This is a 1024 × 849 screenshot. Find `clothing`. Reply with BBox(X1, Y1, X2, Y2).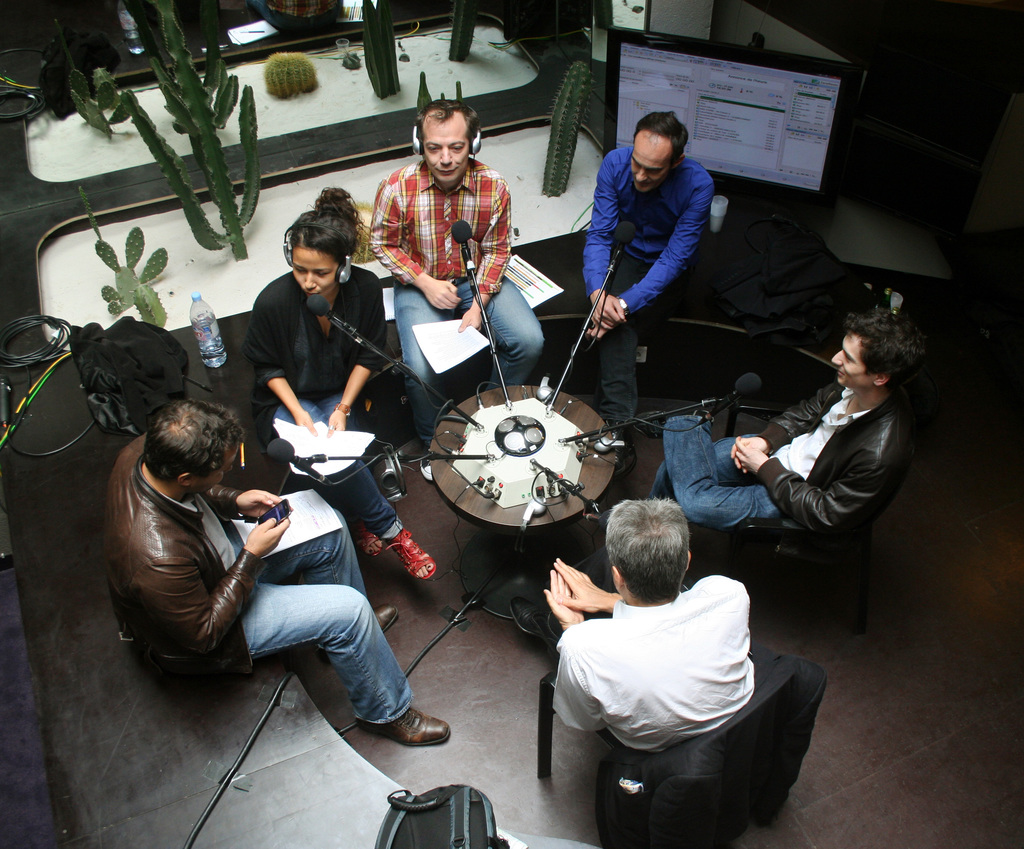
BBox(552, 587, 746, 735).
